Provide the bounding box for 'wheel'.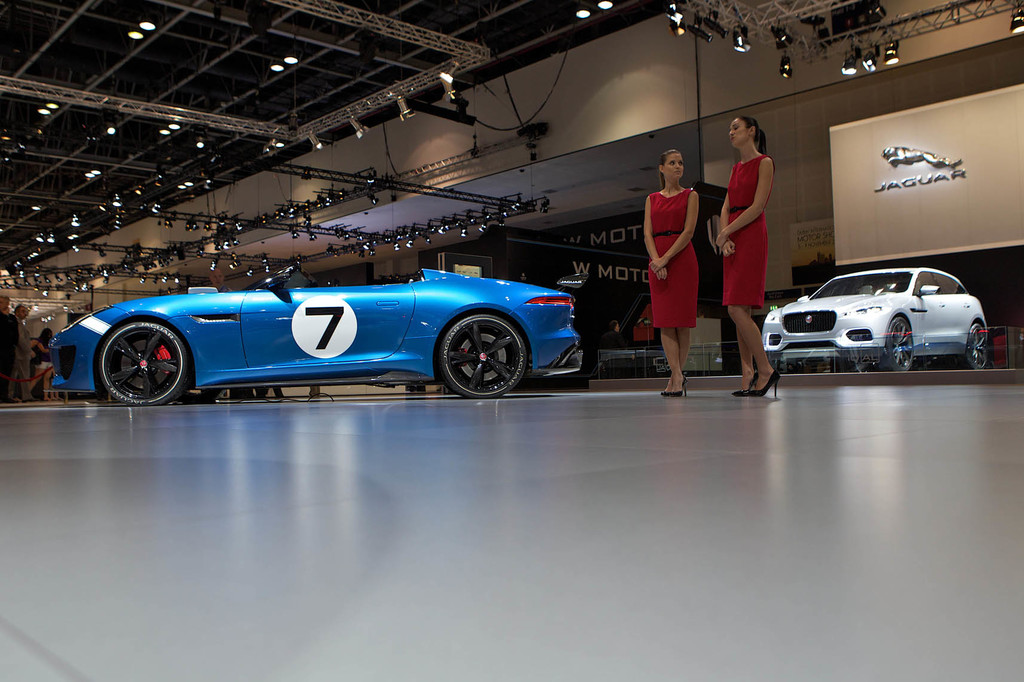
l=772, t=354, r=787, b=372.
